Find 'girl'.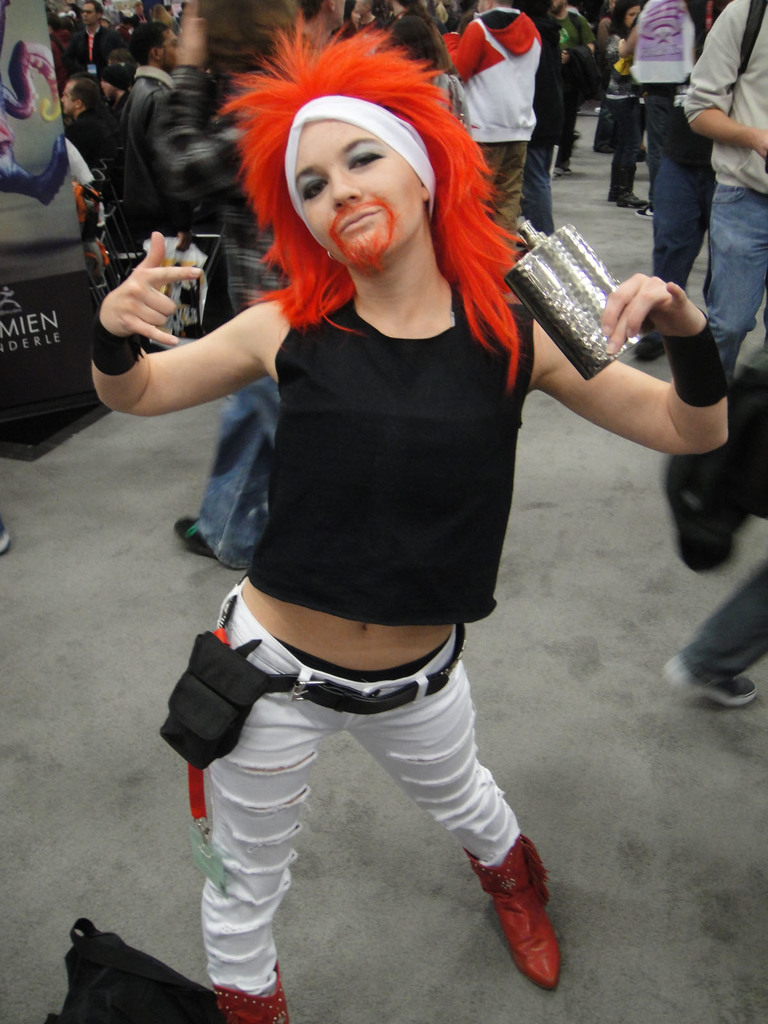
bbox=(82, 6, 735, 1023).
